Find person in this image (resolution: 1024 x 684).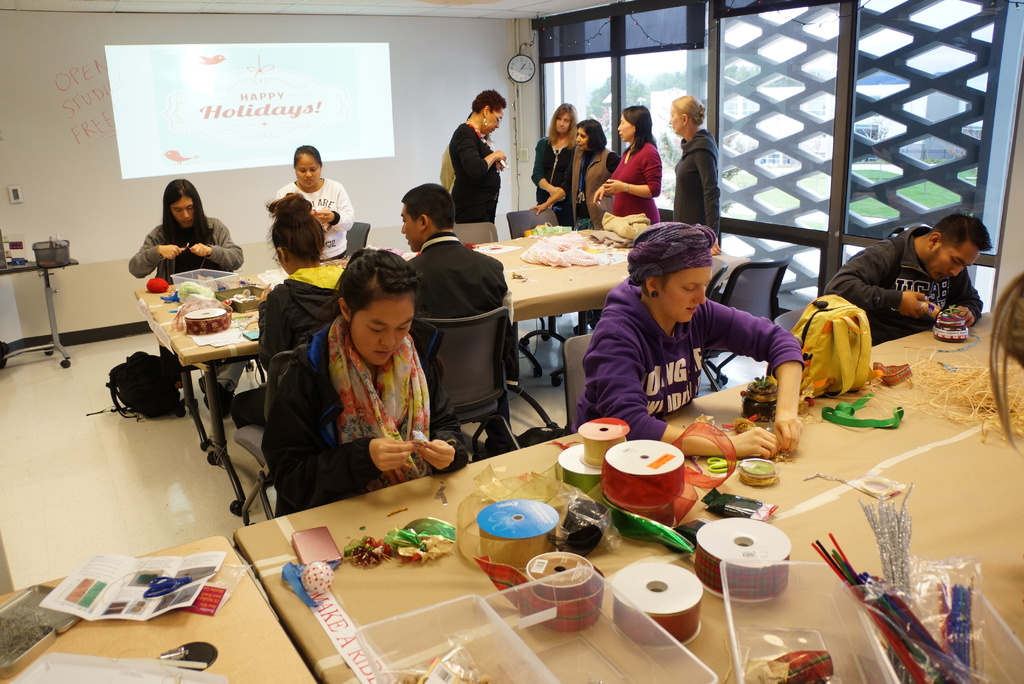
region(528, 106, 580, 221).
